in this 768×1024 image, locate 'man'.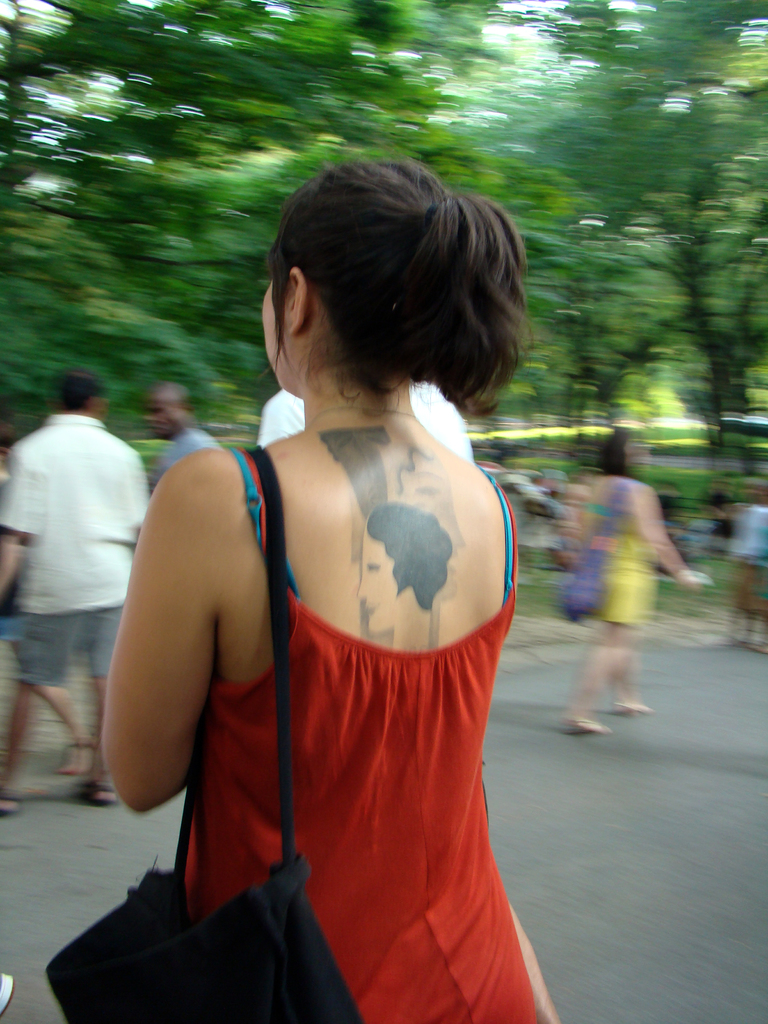
Bounding box: box=[5, 339, 154, 774].
